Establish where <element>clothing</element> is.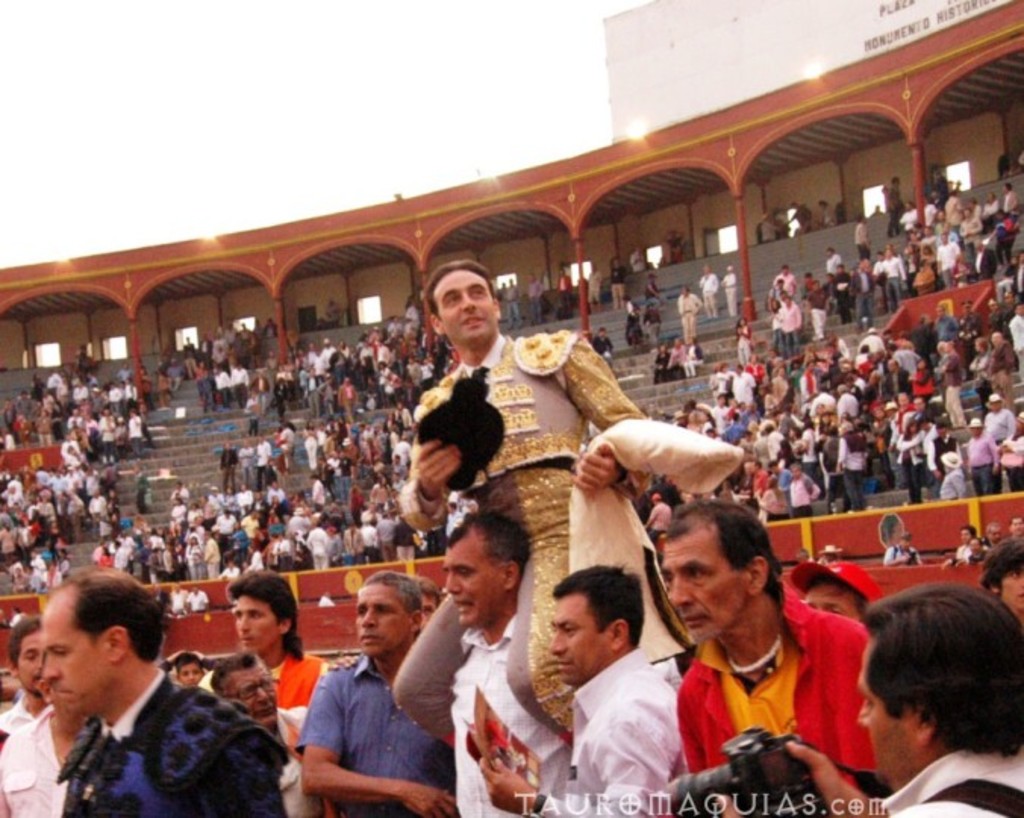
Established at <region>656, 586, 865, 804</region>.
